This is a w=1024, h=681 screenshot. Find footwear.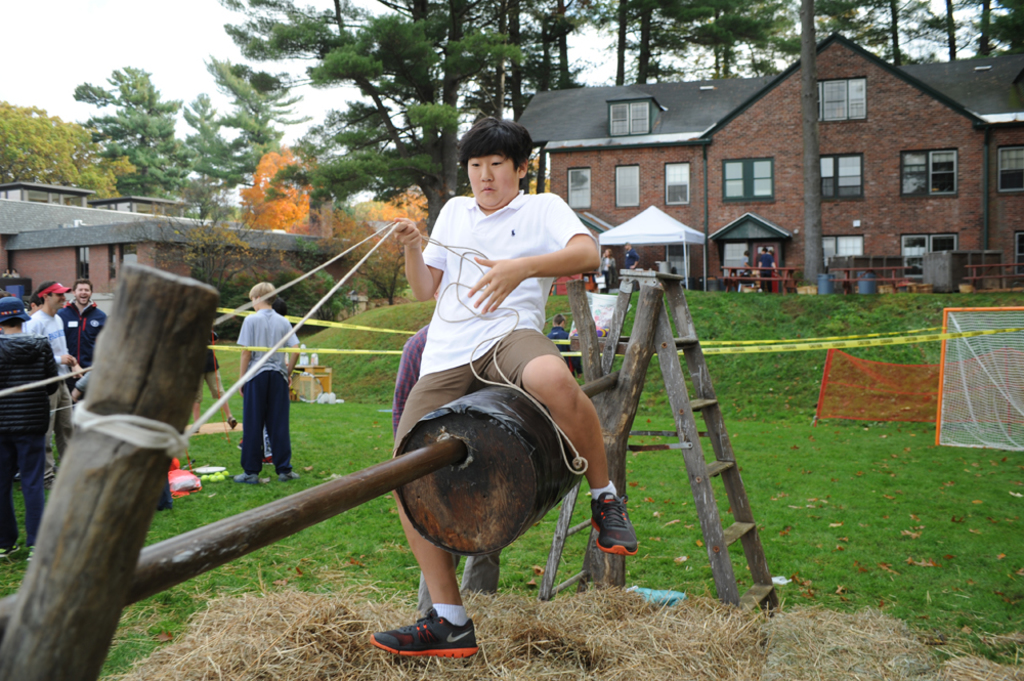
Bounding box: (11,458,22,483).
